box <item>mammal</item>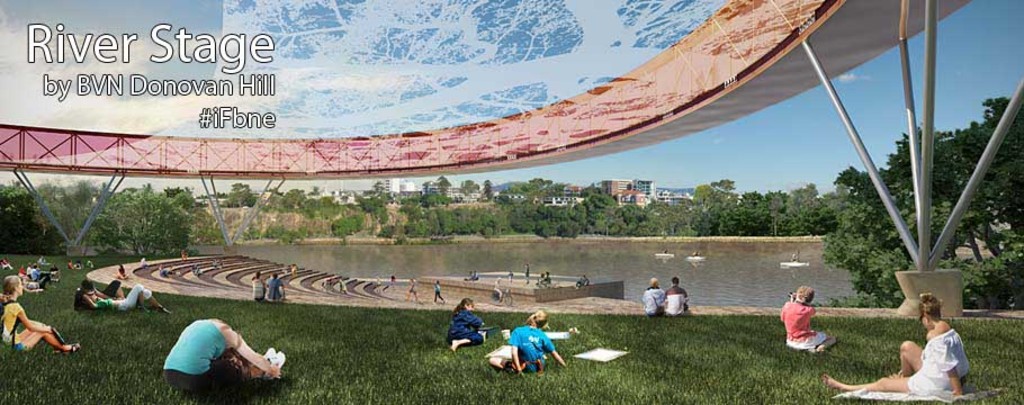
(left=116, top=263, right=125, bottom=278)
